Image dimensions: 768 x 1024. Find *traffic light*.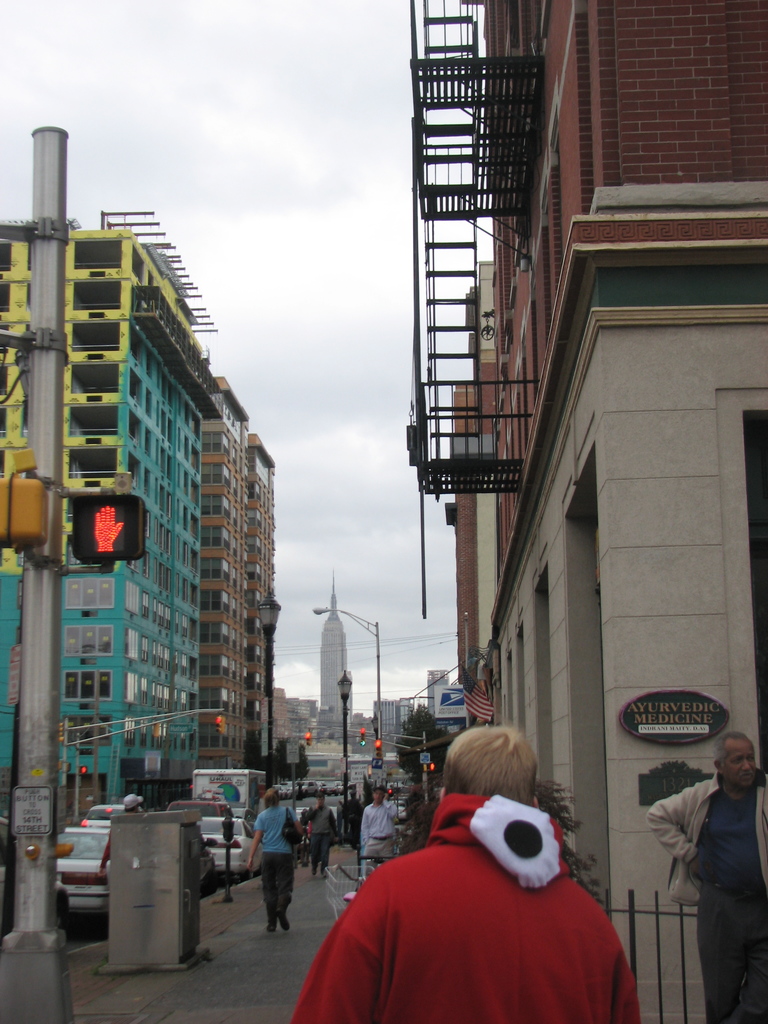
x1=71 y1=494 x2=145 y2=557.
